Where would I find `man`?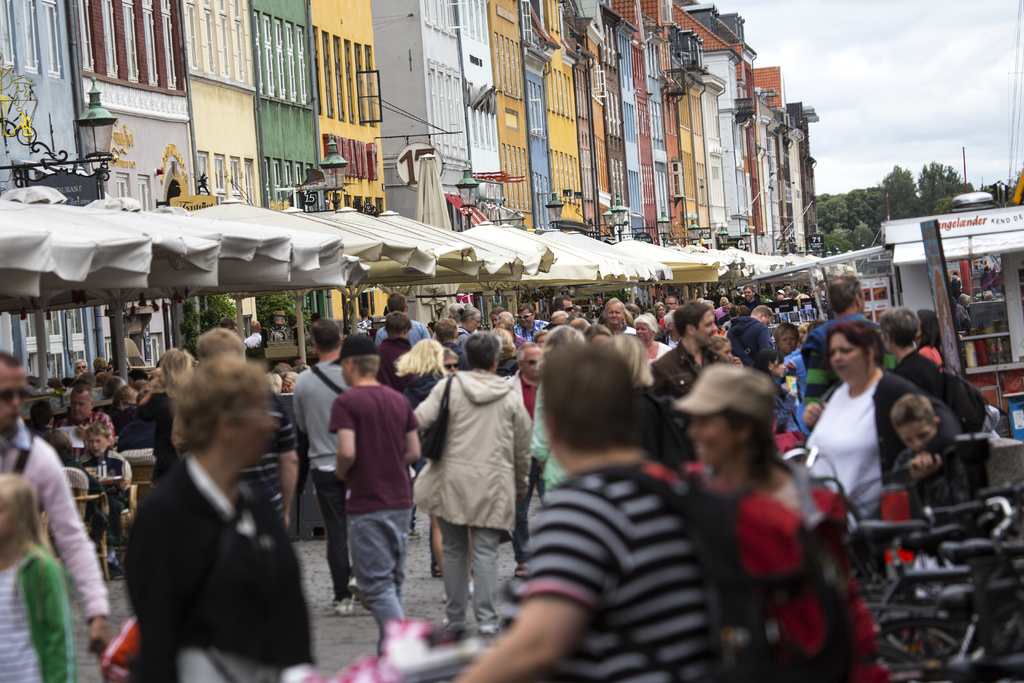
At [left=647, top=299, right=738, bottom=415].
